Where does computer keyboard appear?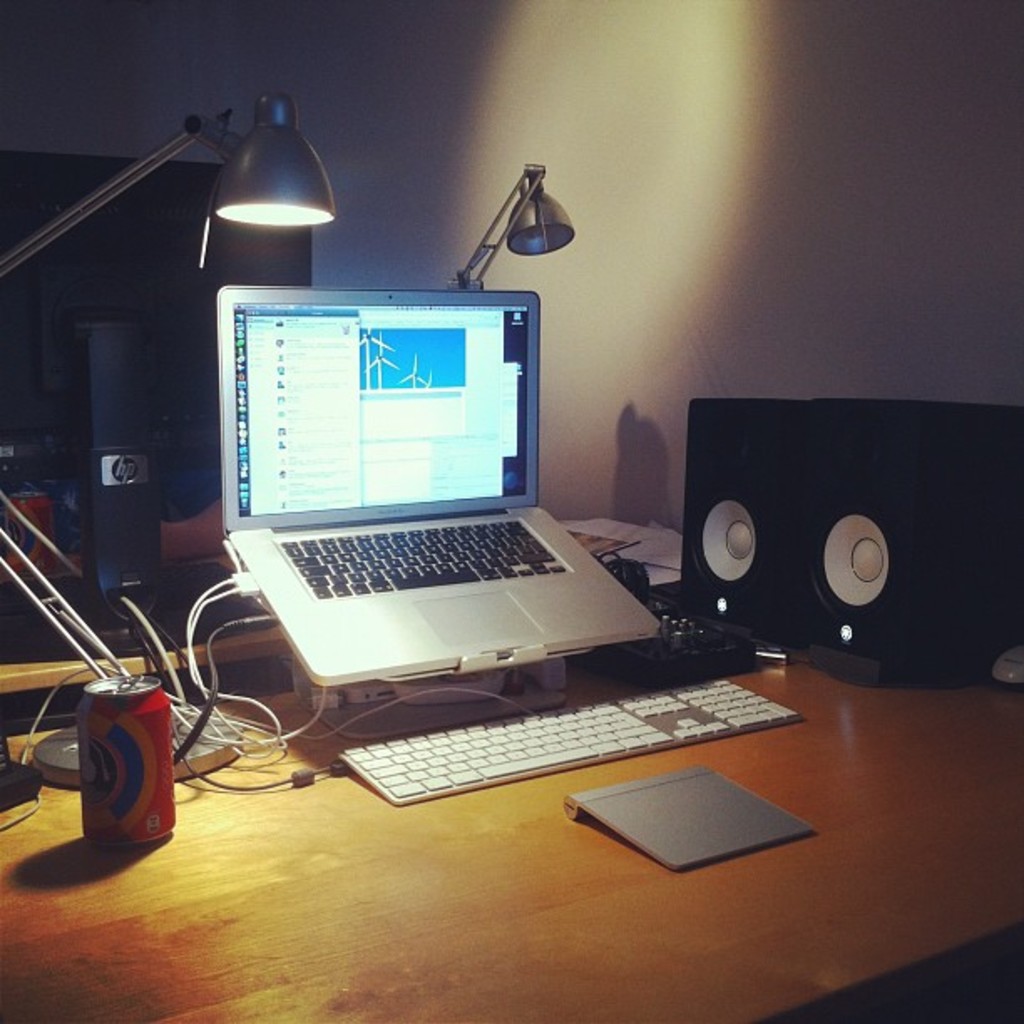
Appears at <box>338,676,808,801</box>.
